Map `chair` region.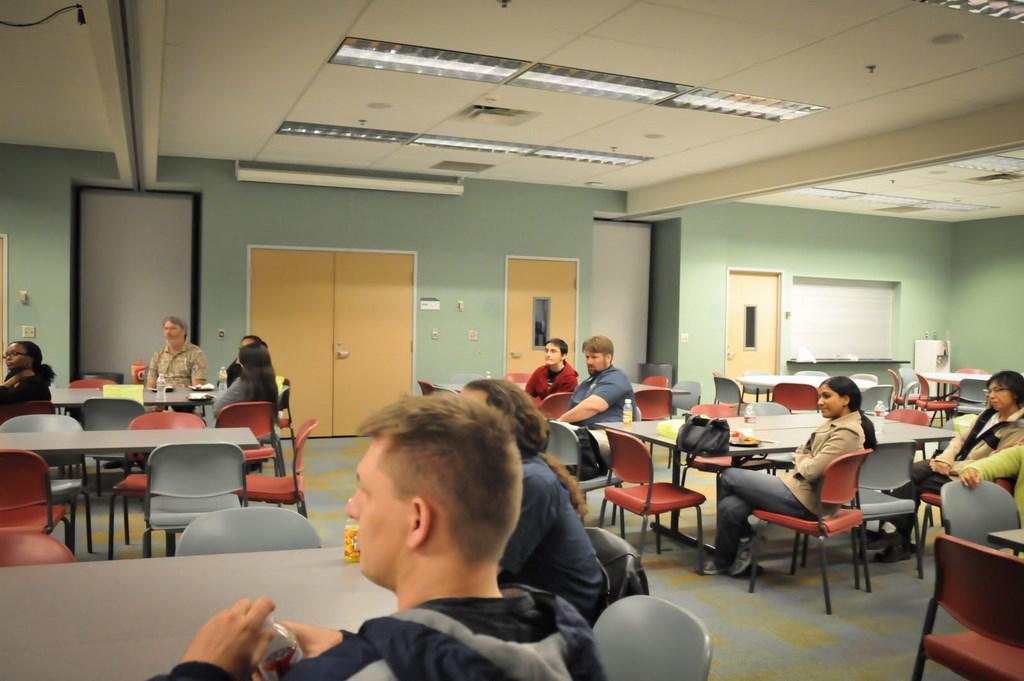
Mapped to bbox(640, 375, 670, 384).
